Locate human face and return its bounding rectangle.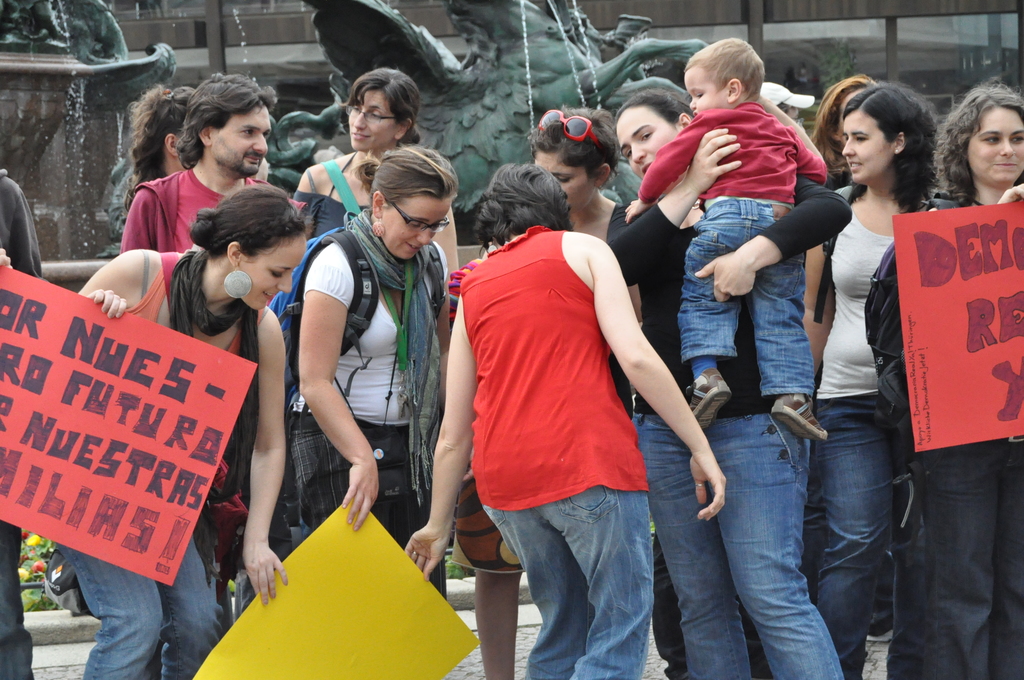
236/238/301/314.
